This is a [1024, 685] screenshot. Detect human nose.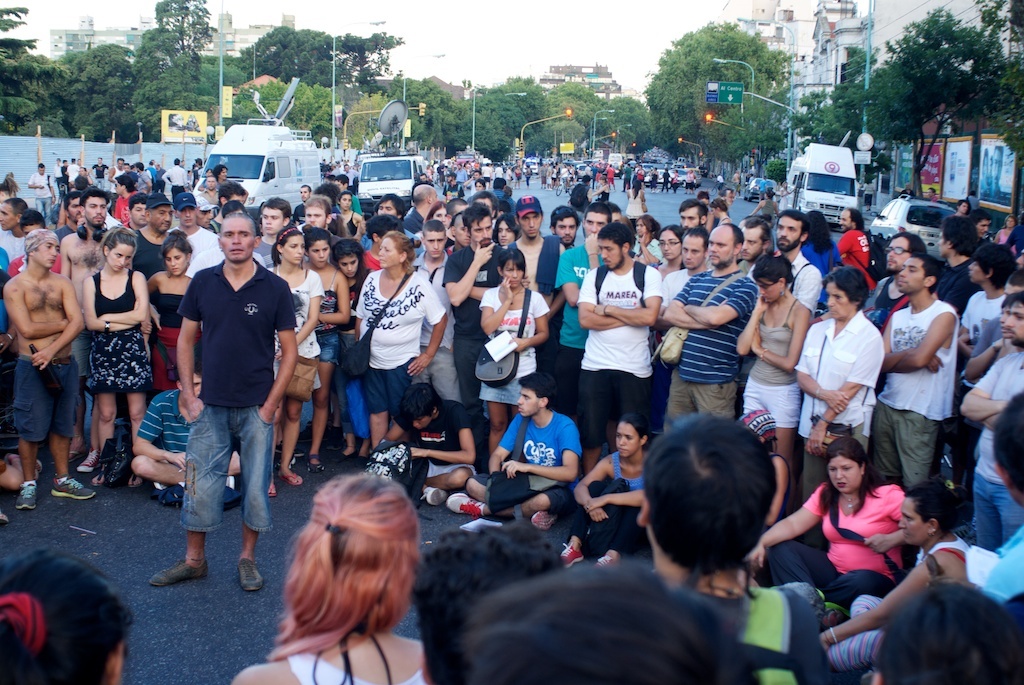
(left=780, top=225, right=787, bottom=234).
